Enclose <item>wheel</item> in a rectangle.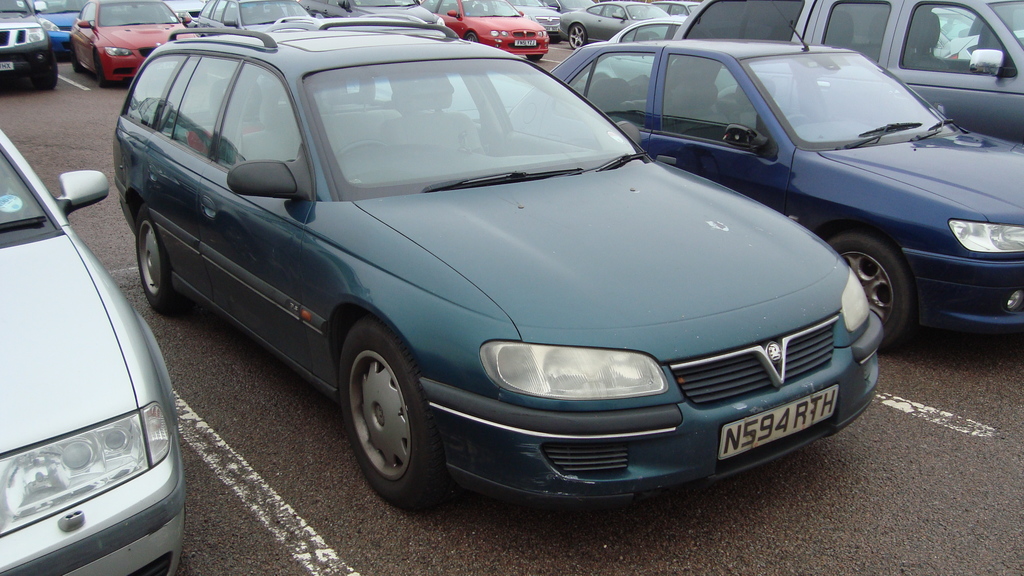
334, 310, 440, 508.
